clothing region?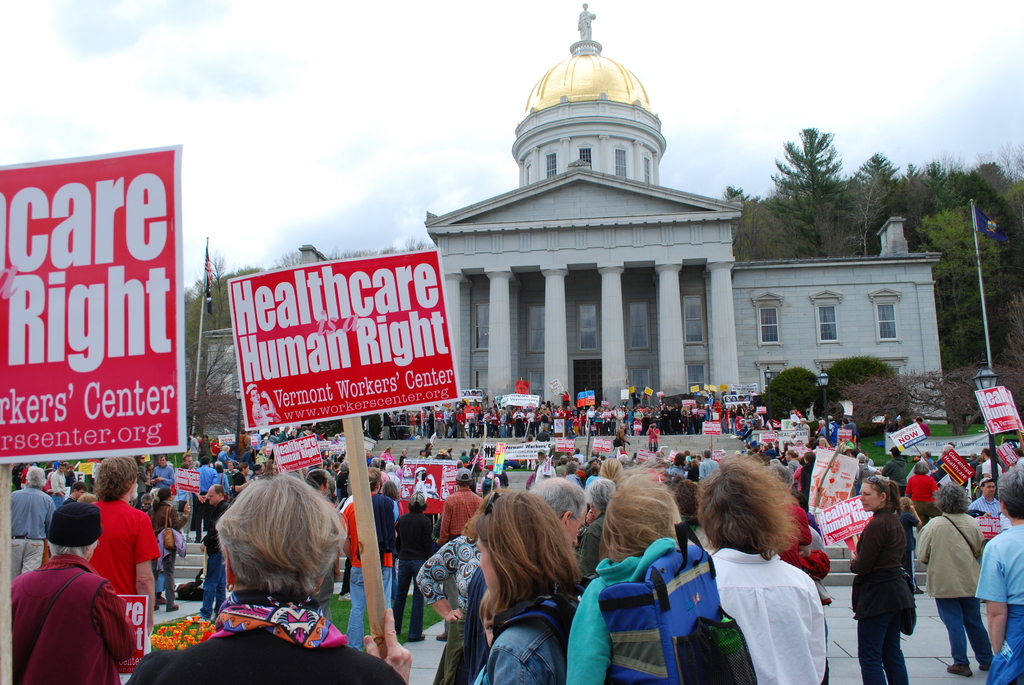
l=21, t=468, r=27, b=485
